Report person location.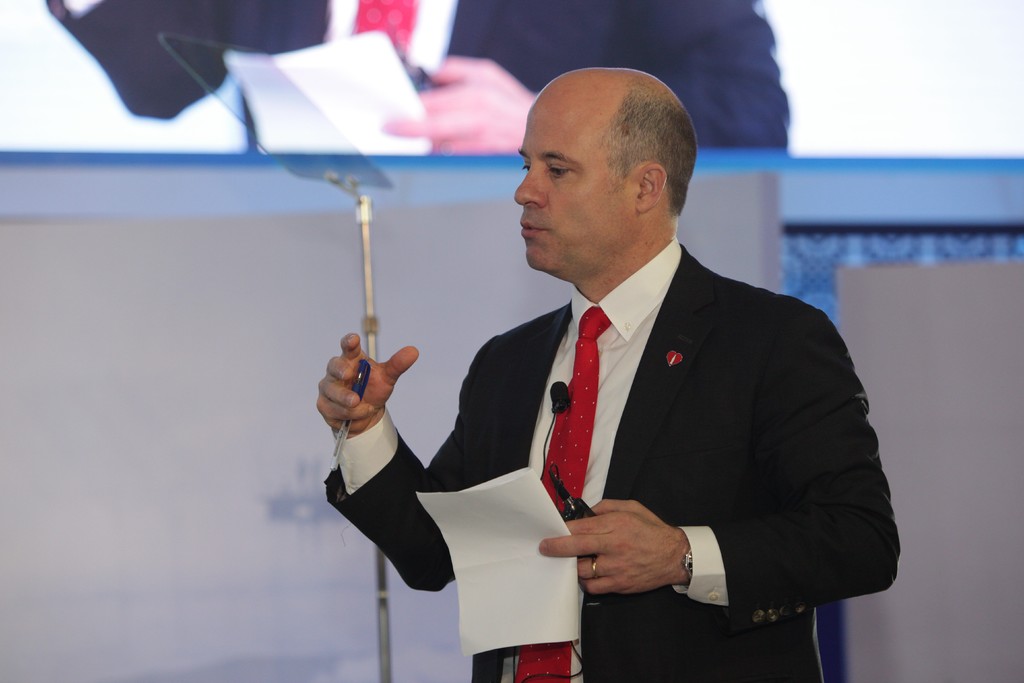
Report: 49 0 790 158.
